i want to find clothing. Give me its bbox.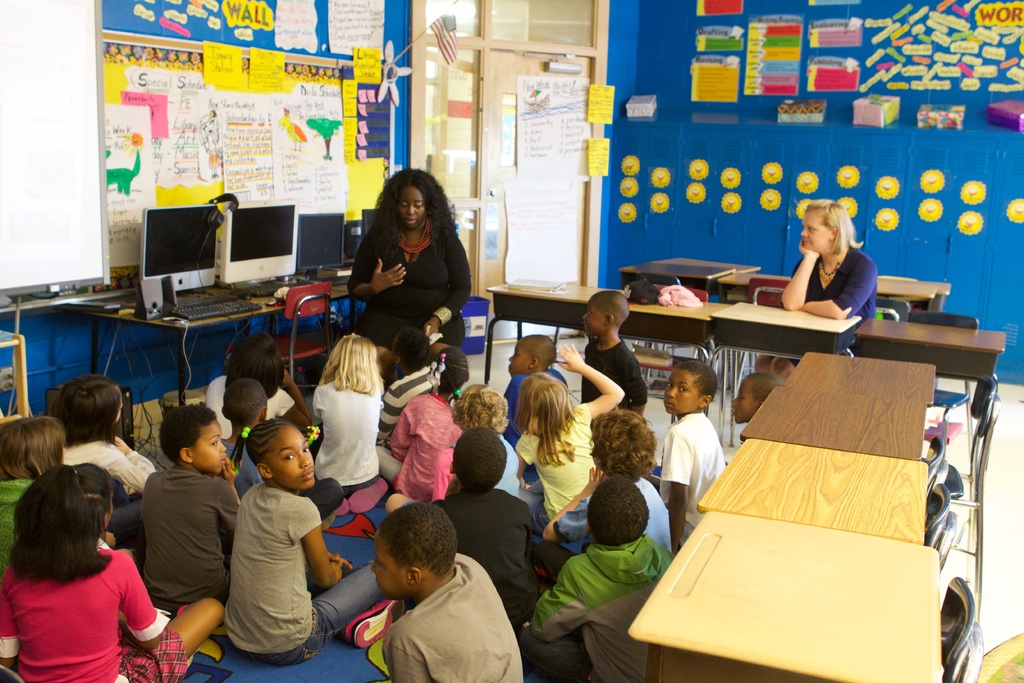
x1=0 y1=557 x2=191 y2=682.
